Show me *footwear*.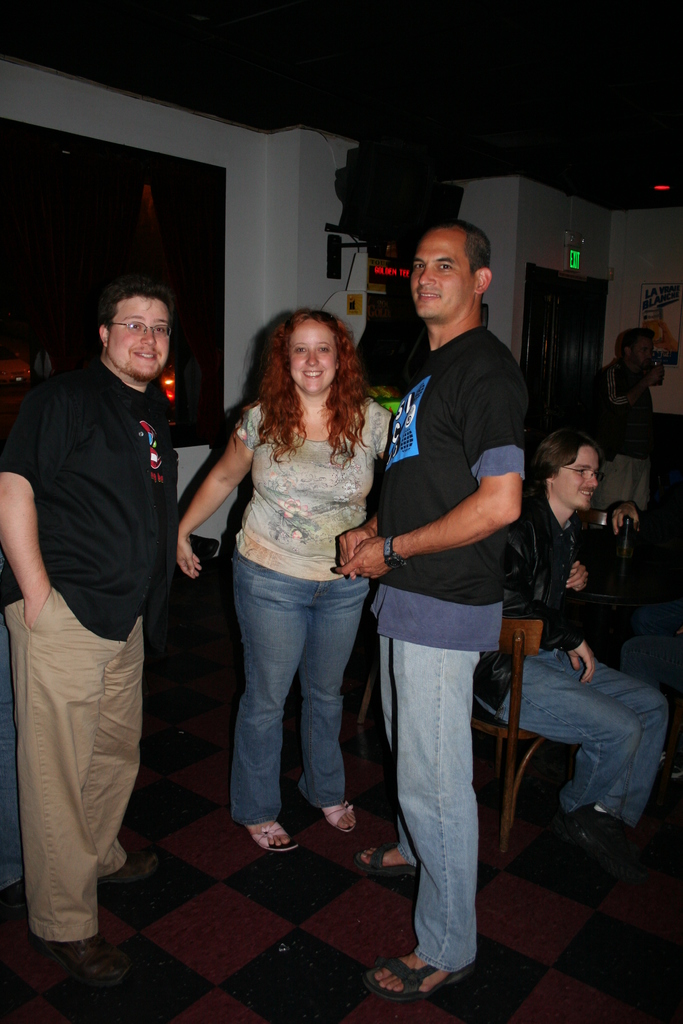
*footwear* is here: x1=363 y1=947 x2=461 y2=1006.
